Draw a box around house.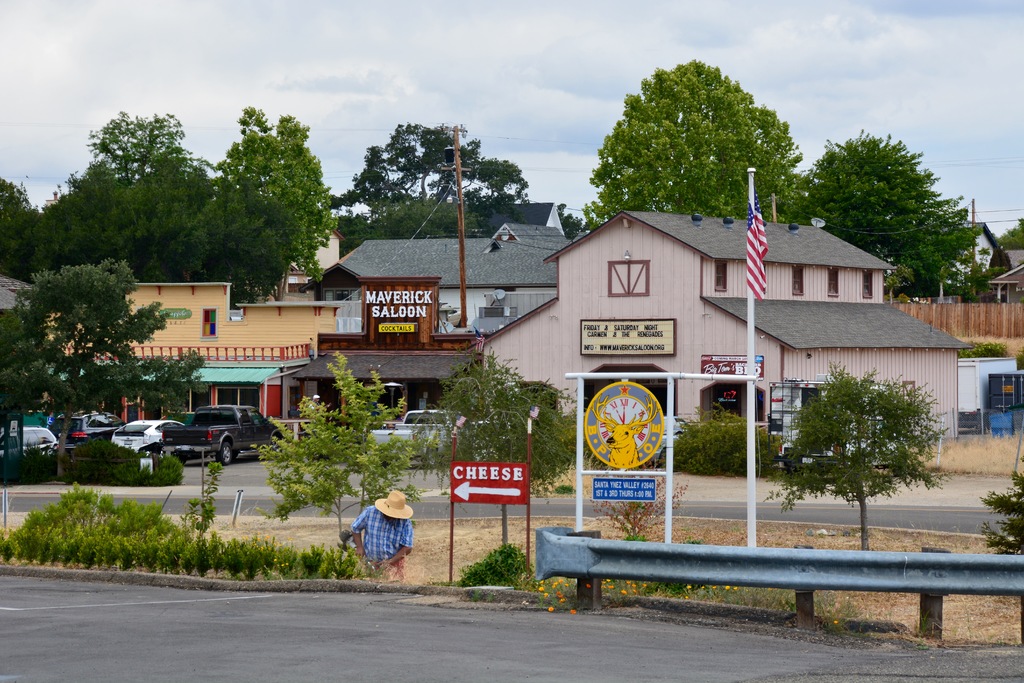
BBox(479, 208, 975, 434).
